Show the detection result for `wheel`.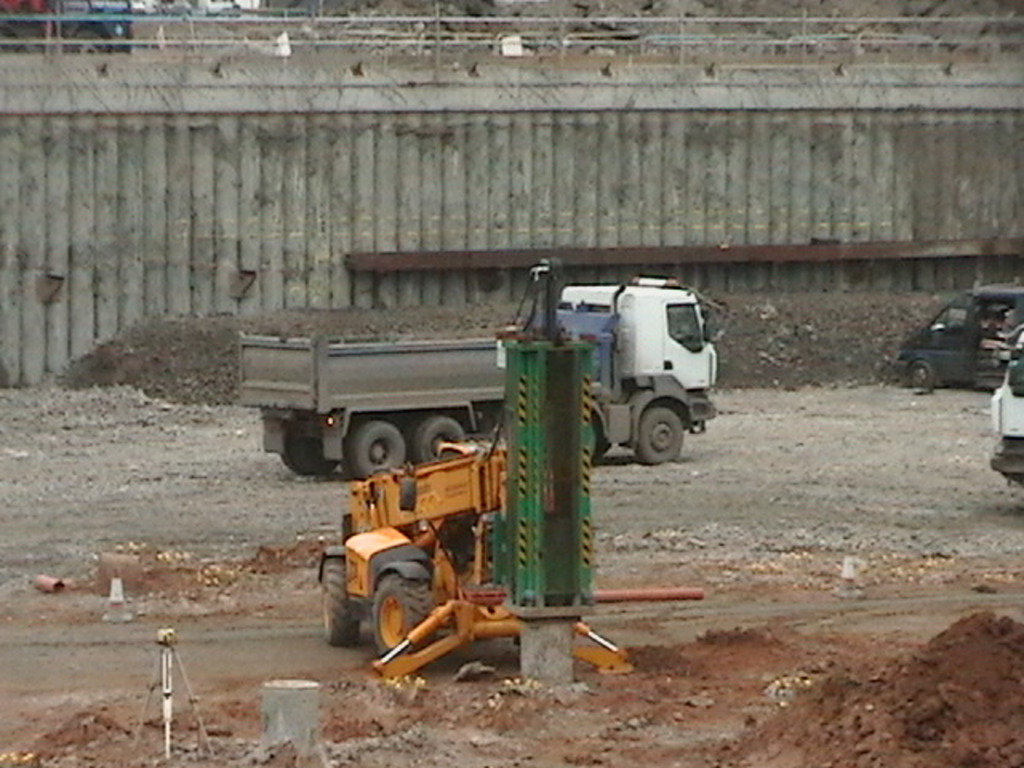
bbox=(358, 418, 410, 483).
